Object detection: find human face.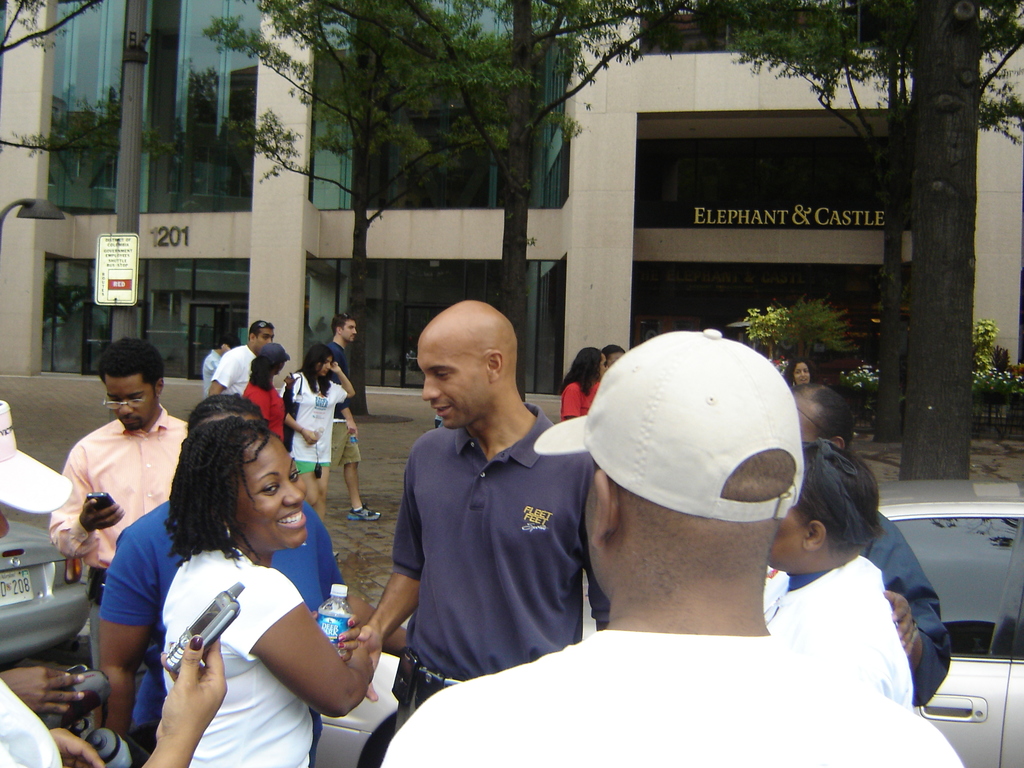
BBox(790, 364, 810, 383).
